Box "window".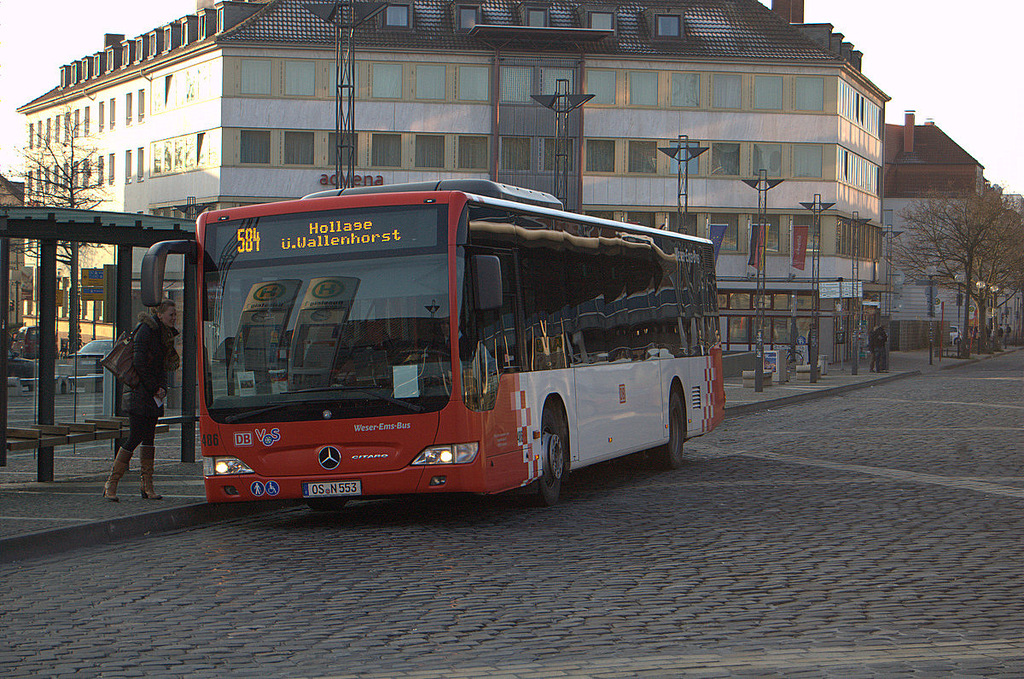
54,112,63,144.
